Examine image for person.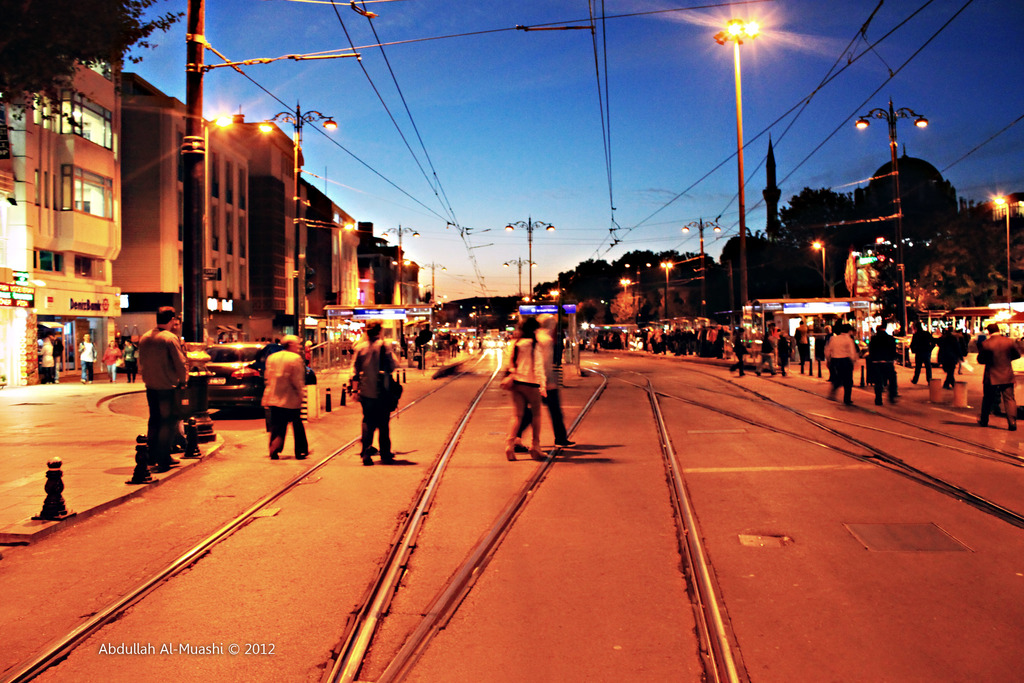
Examination result: bbox(139, 306, 191, 469).
